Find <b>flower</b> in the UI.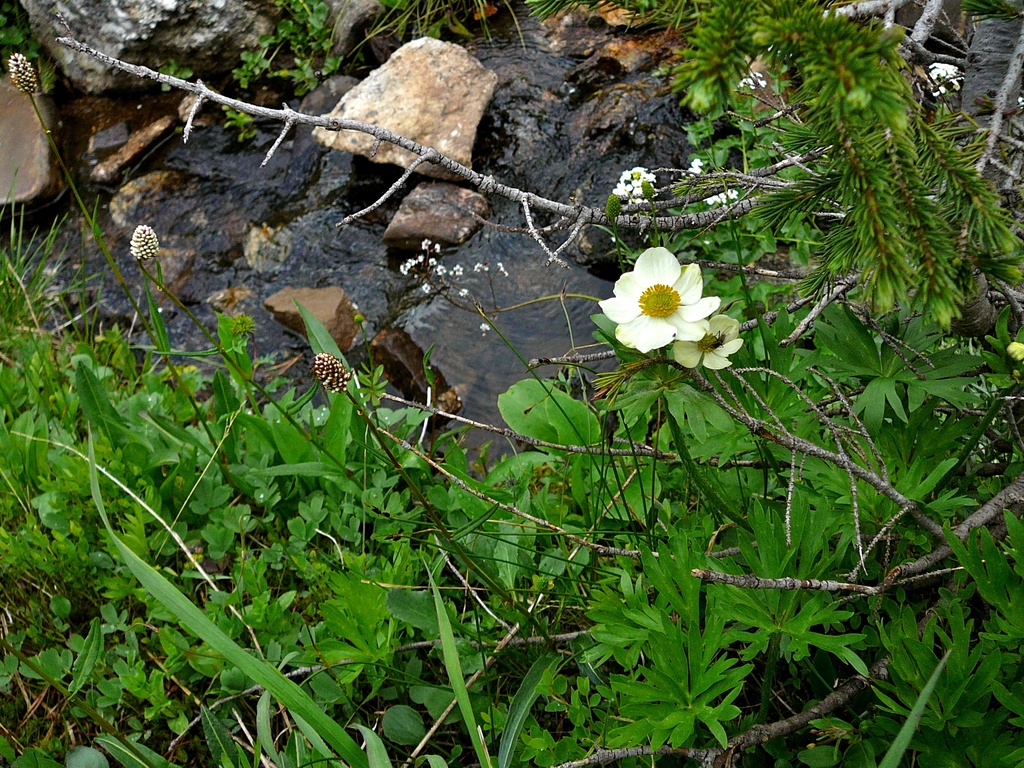
UI element at 476 322 491 332.
